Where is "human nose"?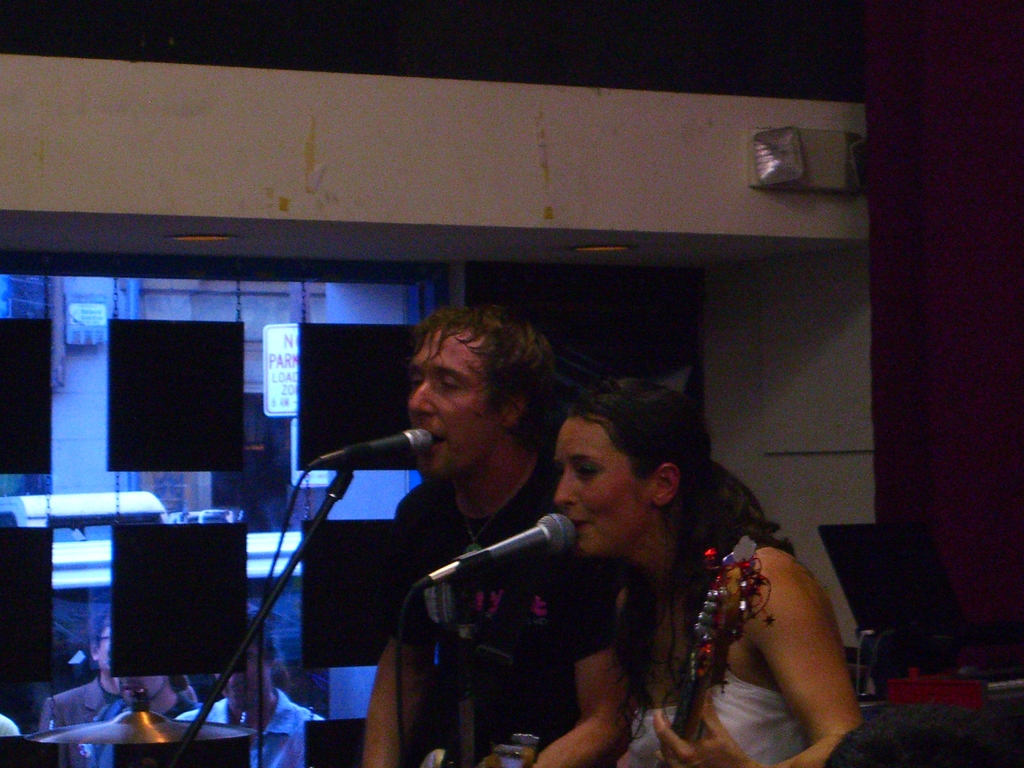
x1=408 y1=380 x2=439 y2=415.
